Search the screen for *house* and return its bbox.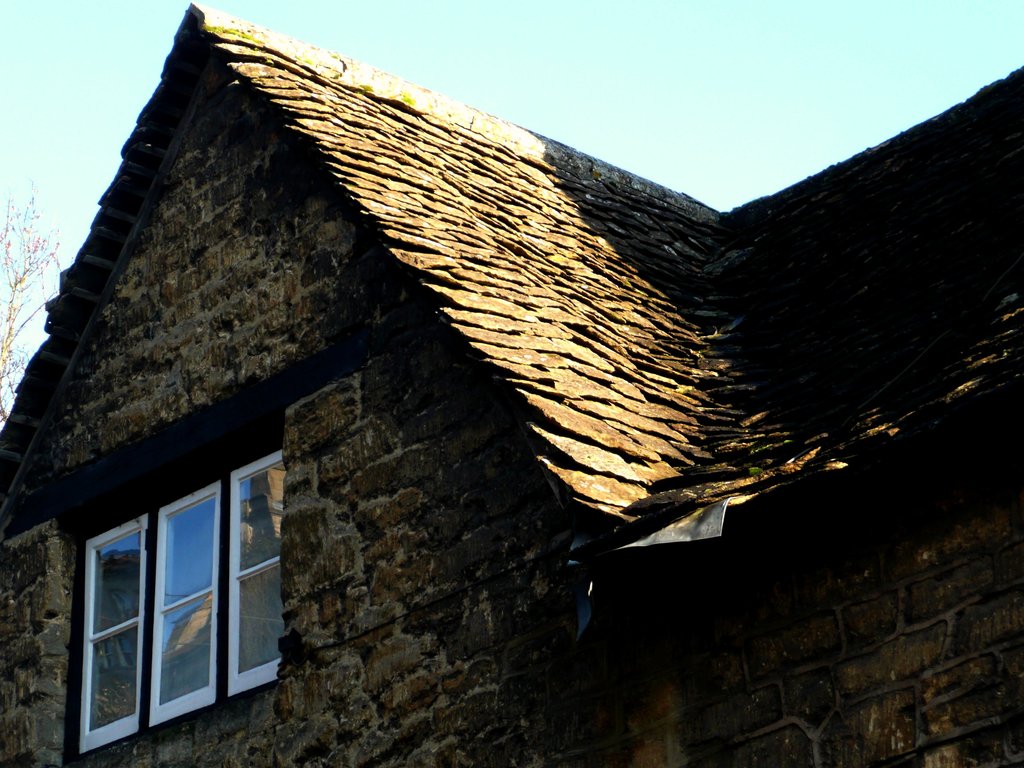
Found: Rect(36, 50, 1018, 707).
